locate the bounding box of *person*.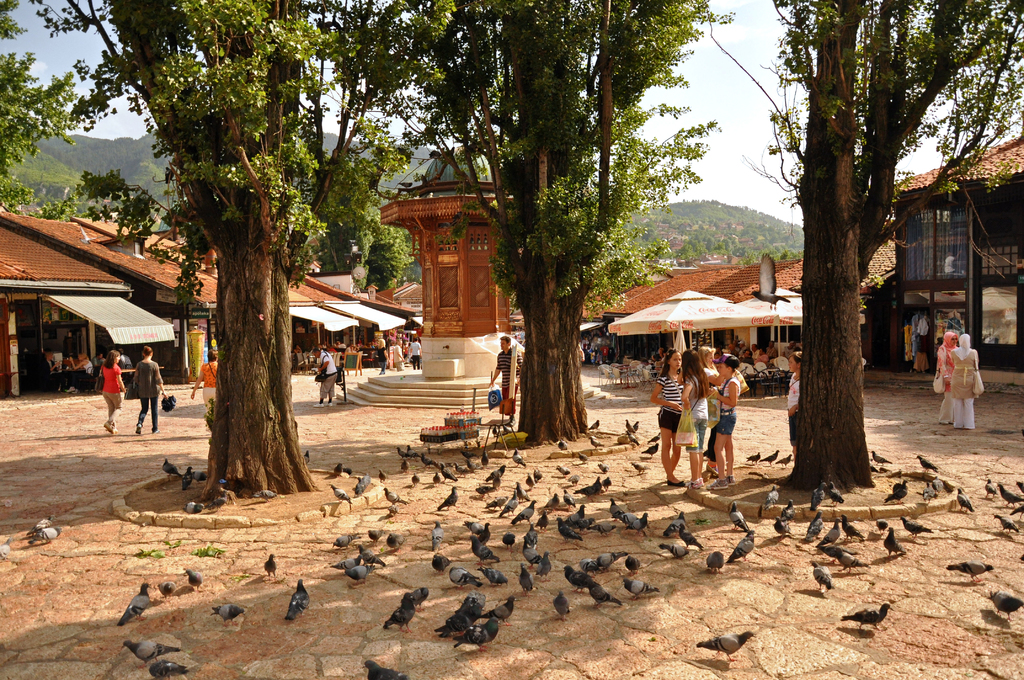
Bounding box: locate(95, 346, 123, 429).
